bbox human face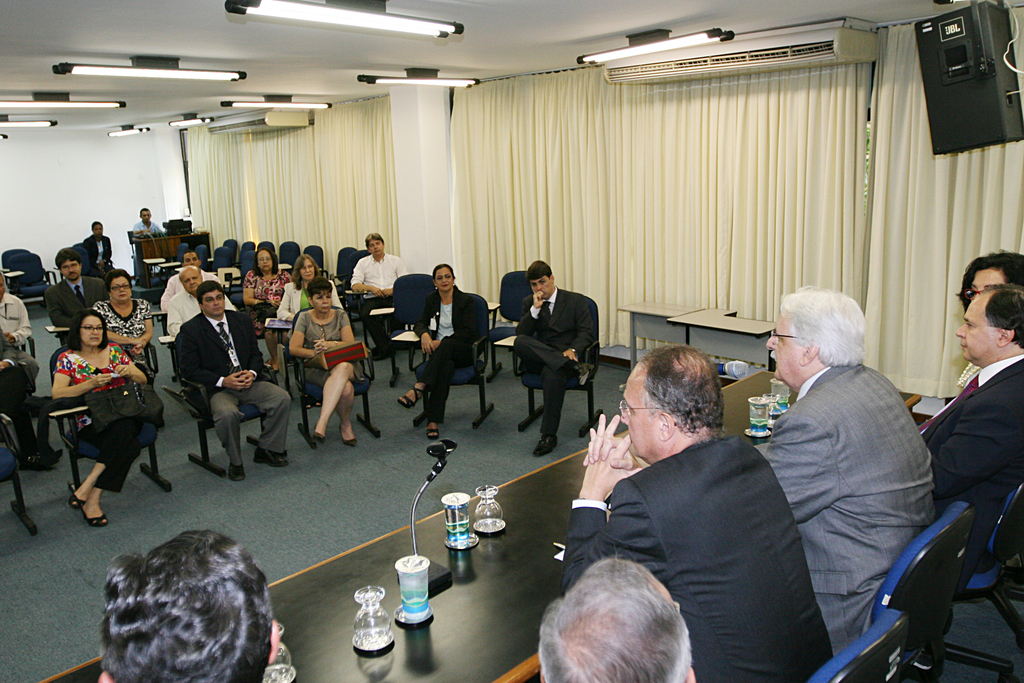
select_region(303, 258, 317, 280)
